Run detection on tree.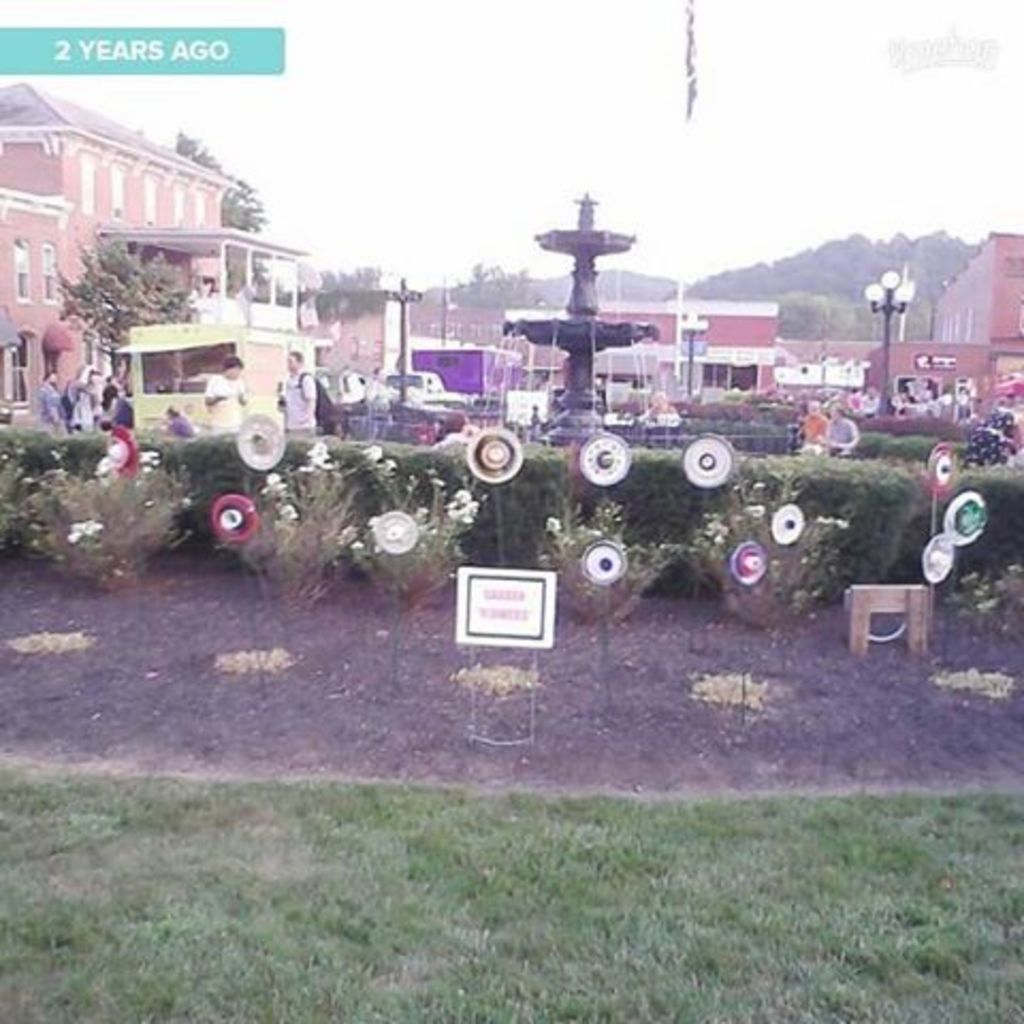
Result: <region>43, 218, 173, 352</region>.
